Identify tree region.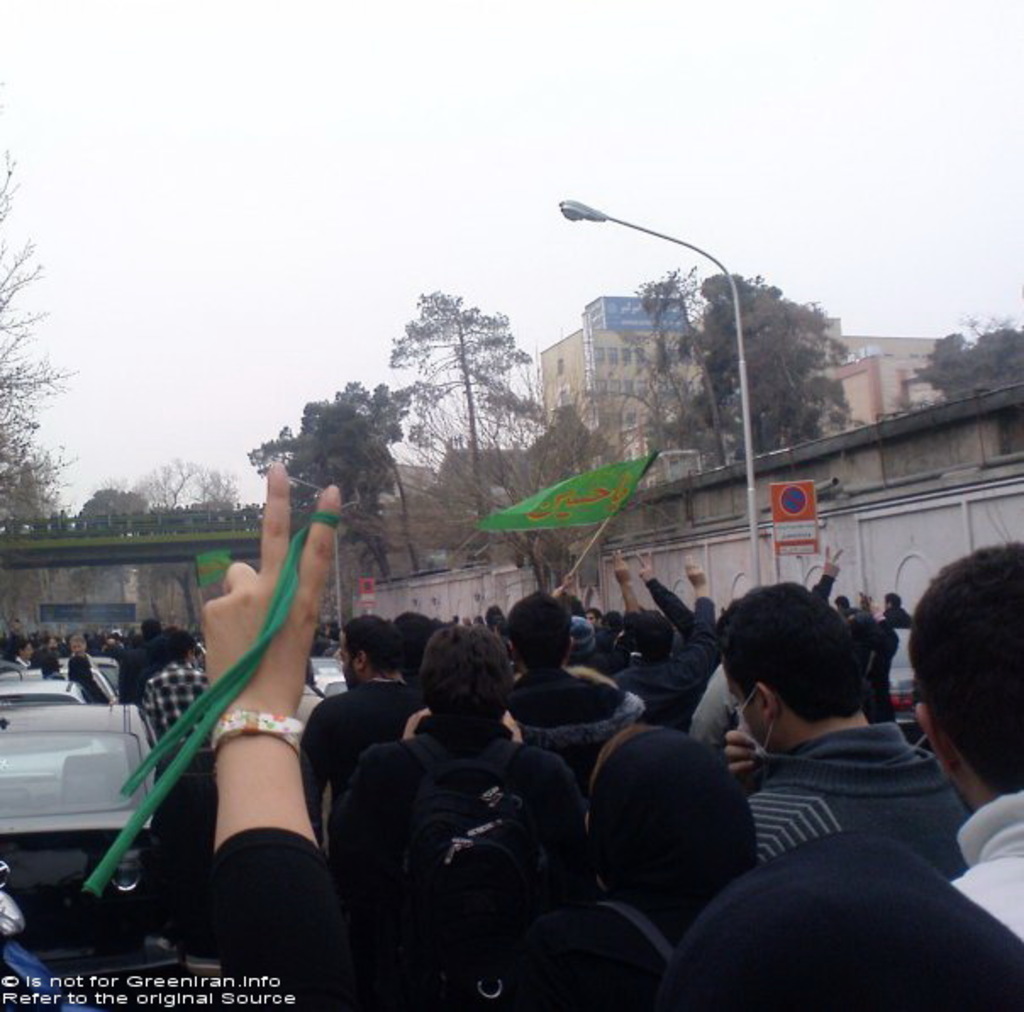
Region: (left=373, top=293, right=534, bottom=524).
